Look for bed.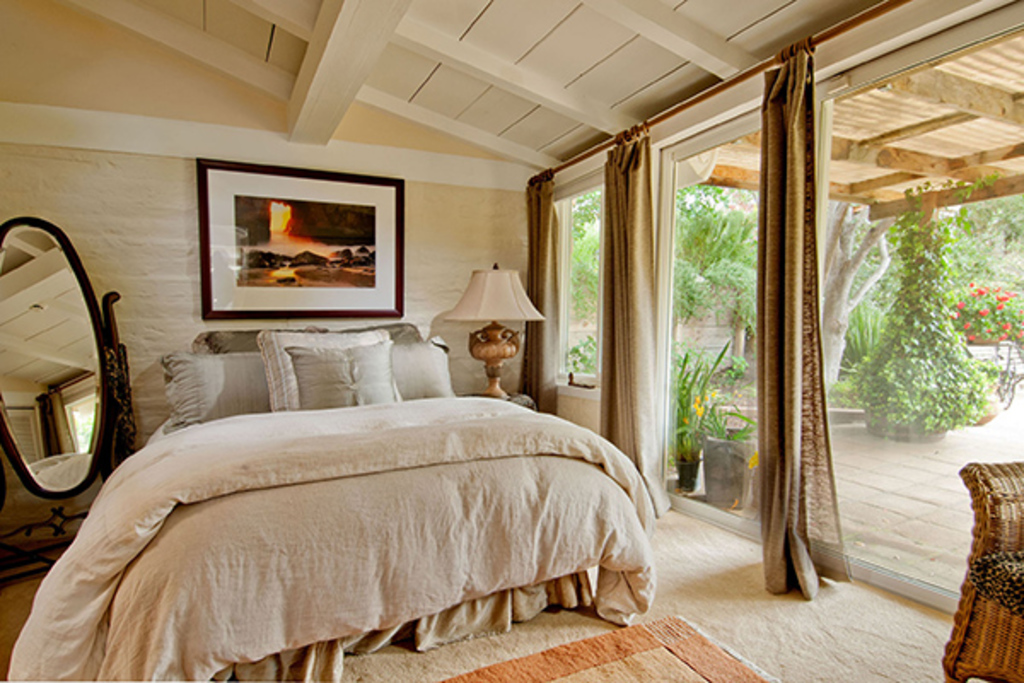
Found: bbox(3, 321, 659, 681).
